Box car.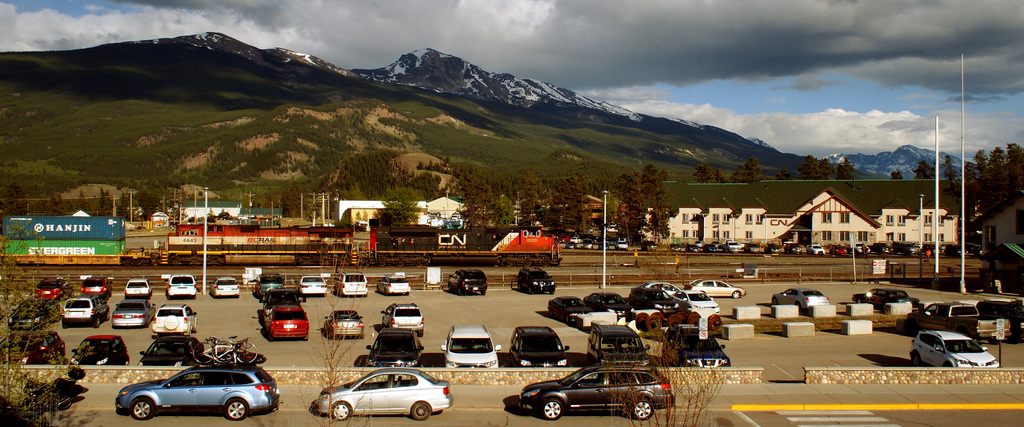
{"x1": 703, "y1": 242, "x2": 716, "y2": 254}.
